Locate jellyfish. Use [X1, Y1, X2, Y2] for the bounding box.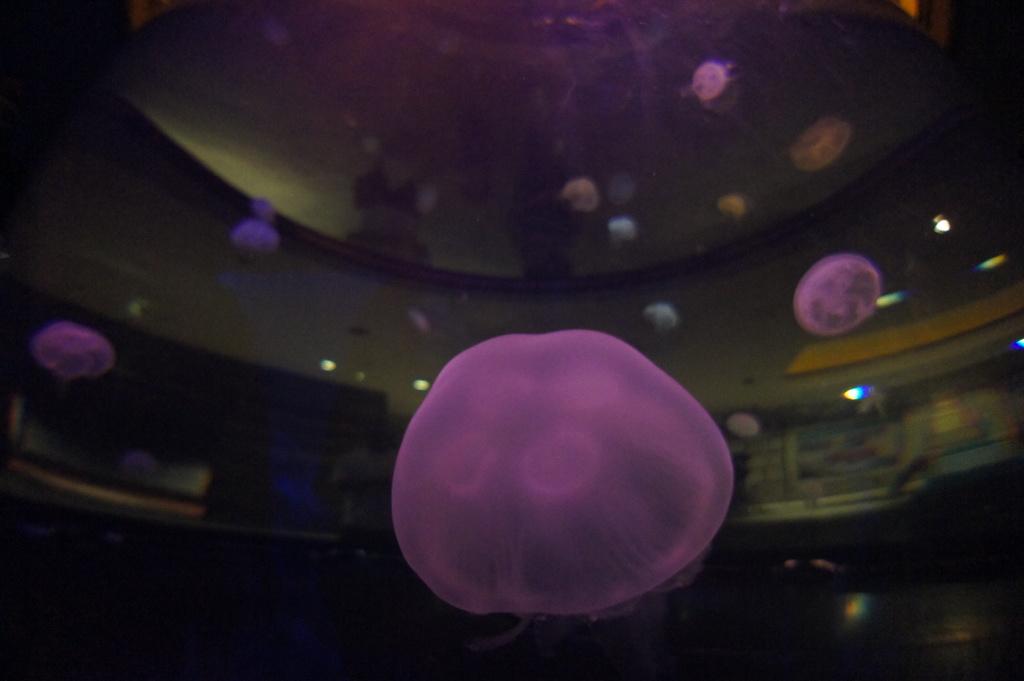
[30, 323, 115, 385].
